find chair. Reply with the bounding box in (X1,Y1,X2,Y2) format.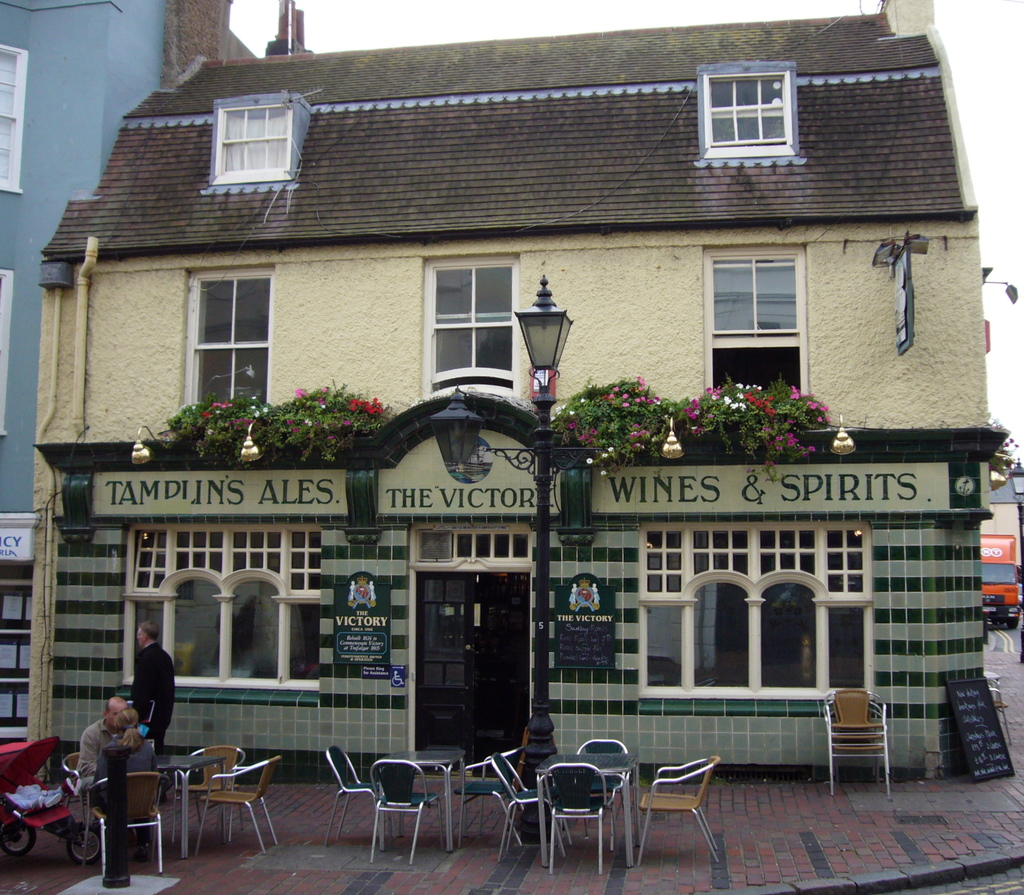
(449,746,525,851).
